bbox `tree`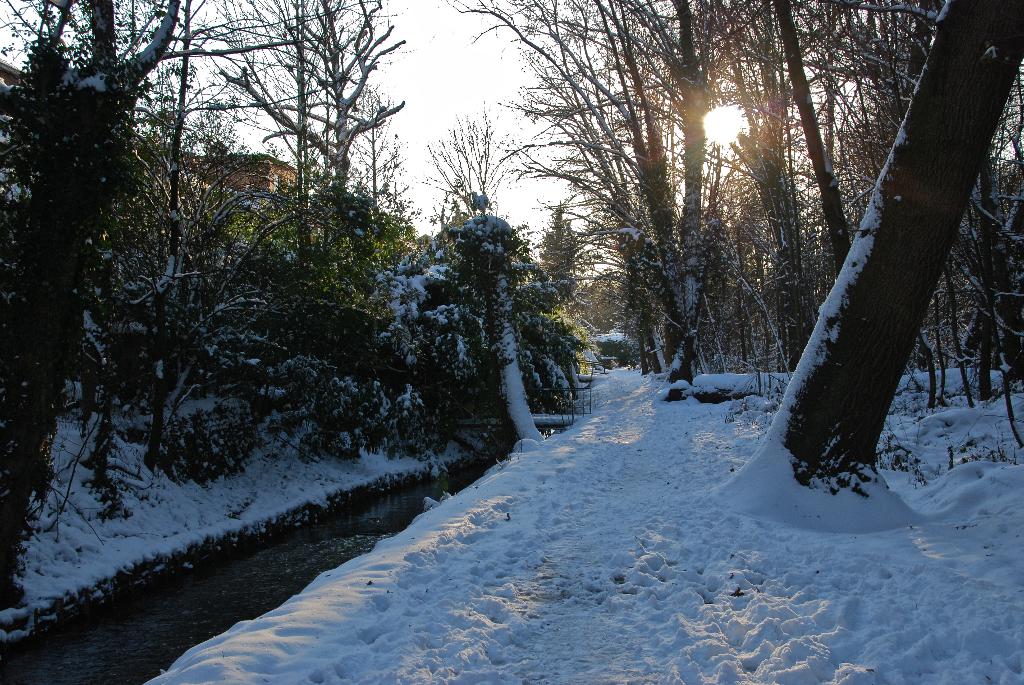
[0, 0, 206, 628]
